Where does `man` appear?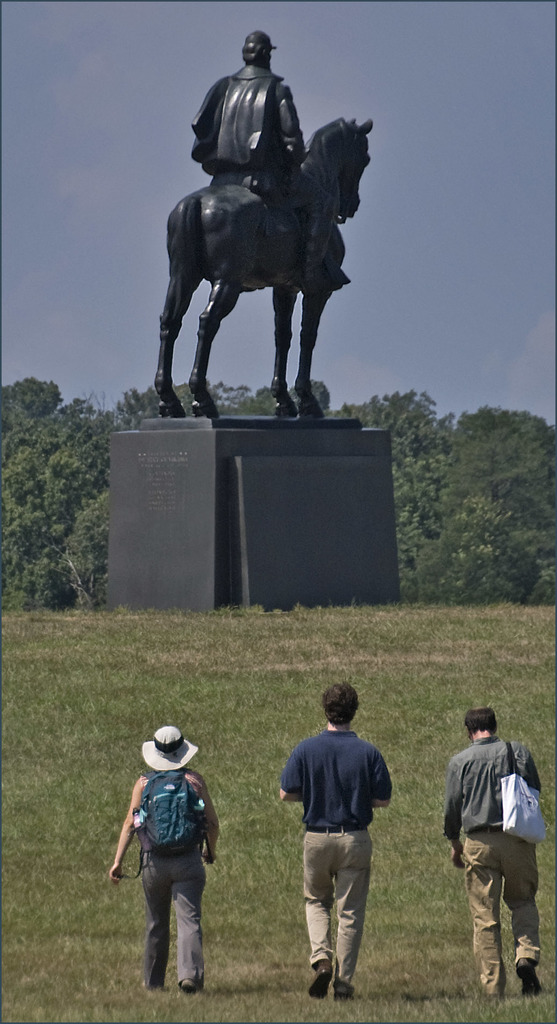
Appears at box(187, 32, 306, 284).
